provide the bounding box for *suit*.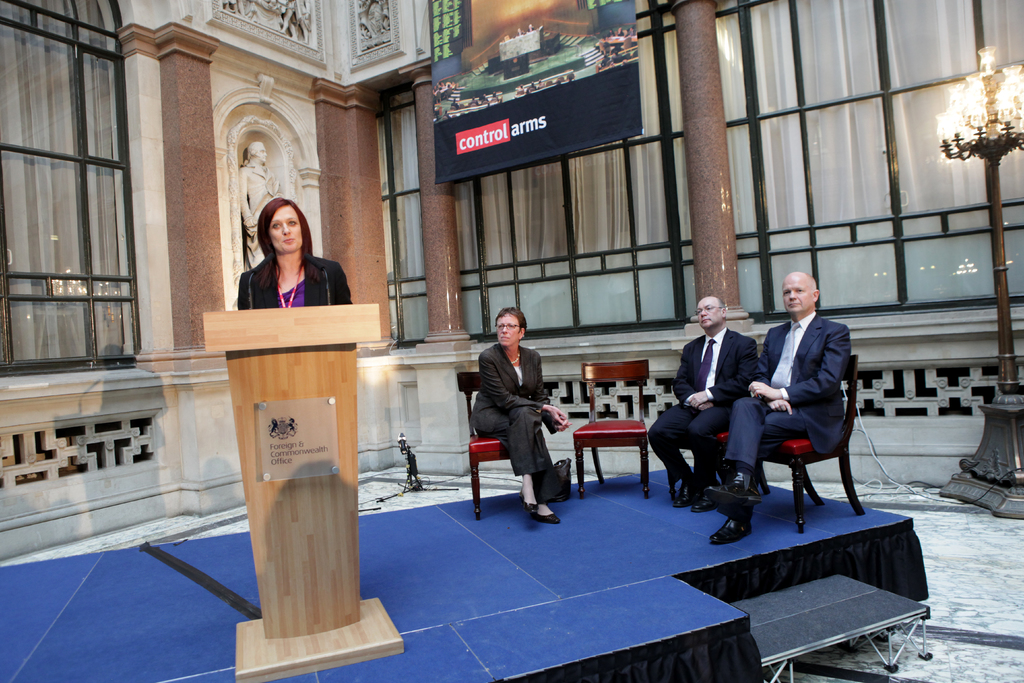
x1=723 y1=289 x2=872 y2=531.
